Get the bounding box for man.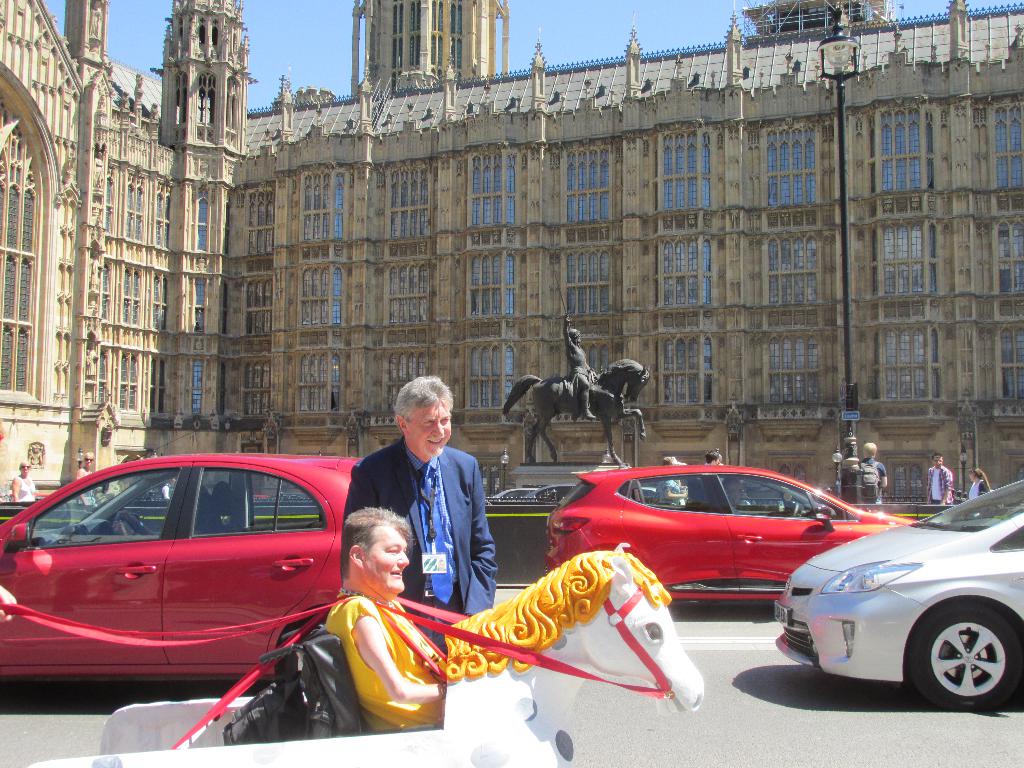
crop(323, 504, 451, 730).
